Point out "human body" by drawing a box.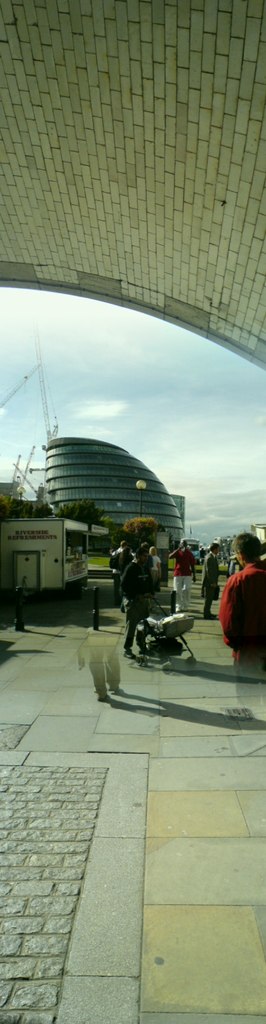
l=222, t=540, r=265, b=702.
